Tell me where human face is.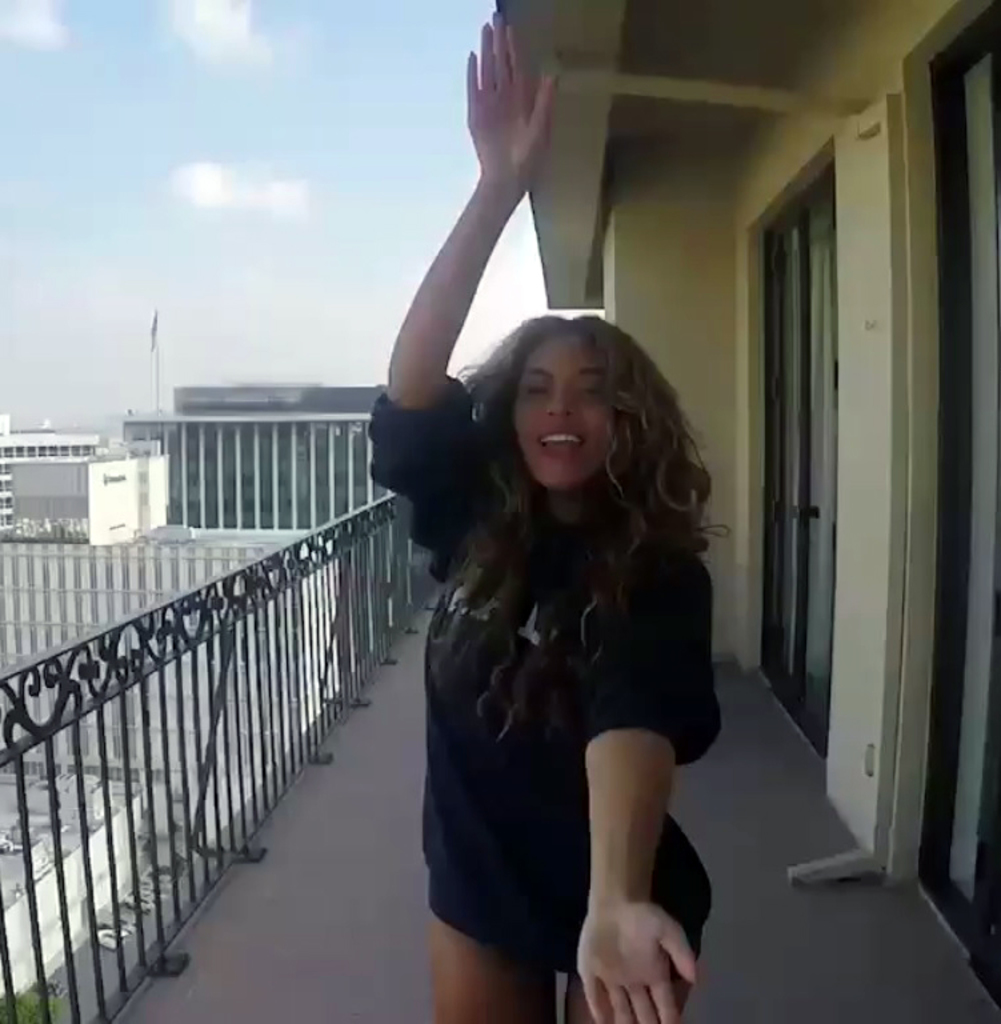
human face is at bbox(510, 332, 624, 496).
